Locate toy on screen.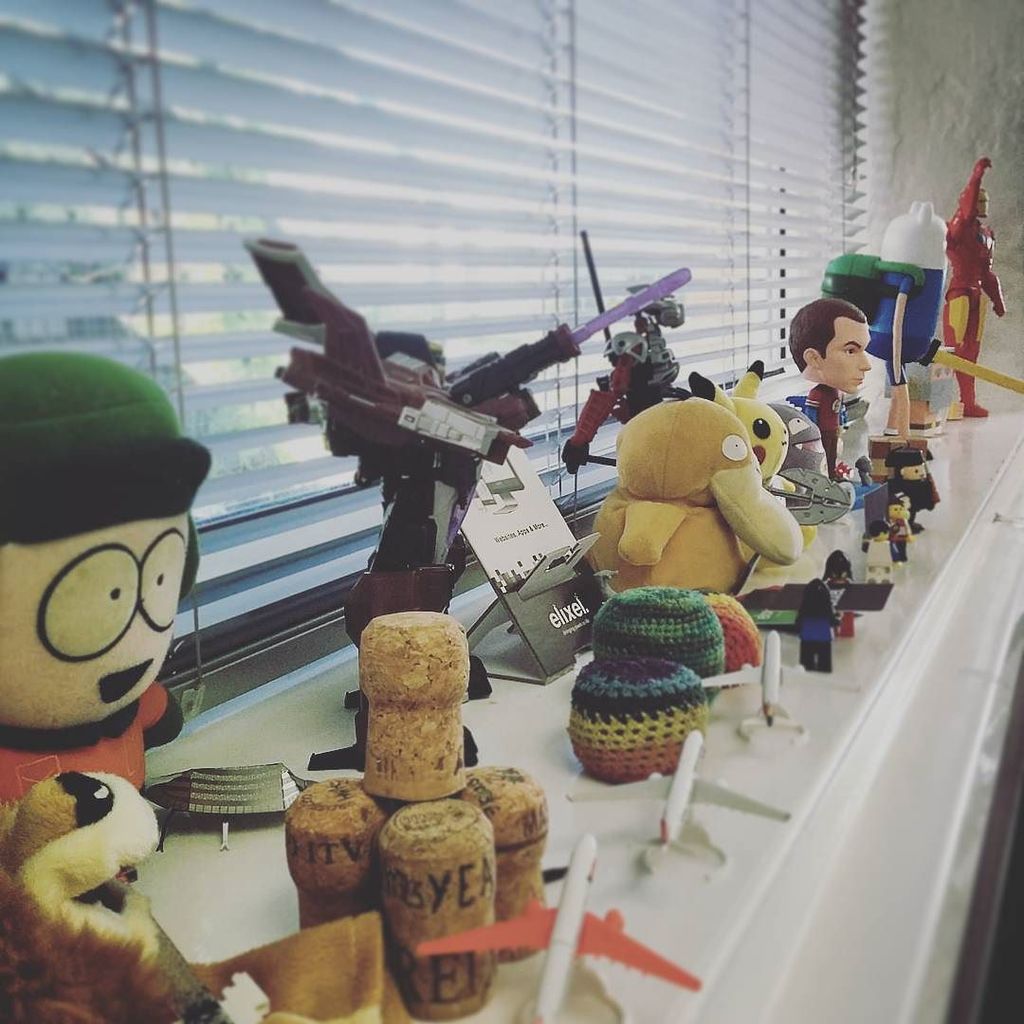
On screen at bbox=[822, 199, 981, 447].
